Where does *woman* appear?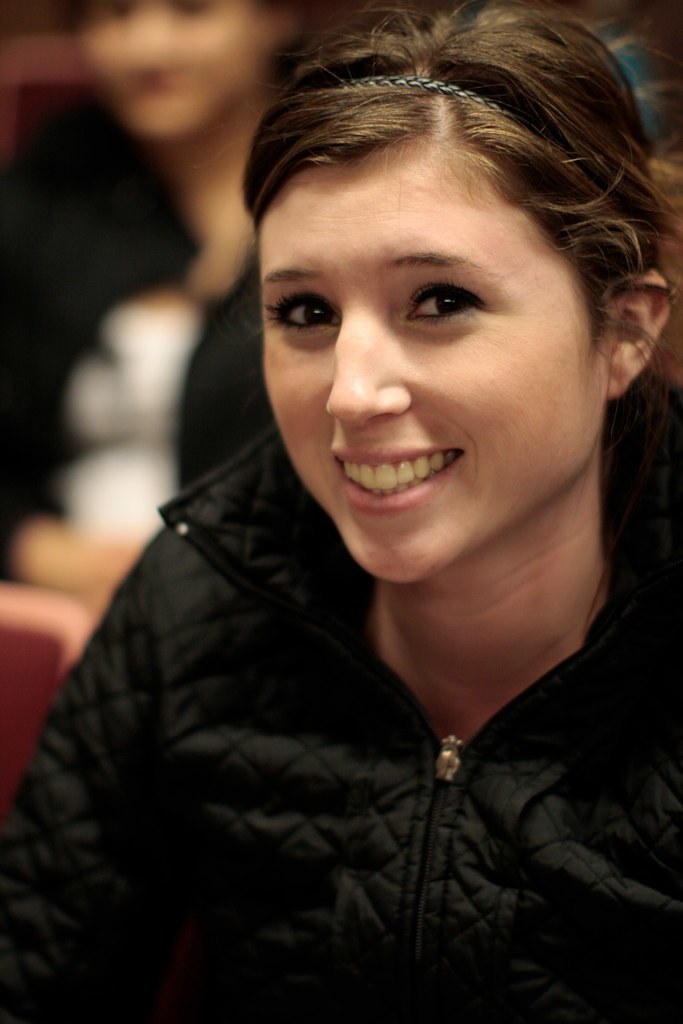
Appears at x1=0 y1=0 x2=317 y2=618.
